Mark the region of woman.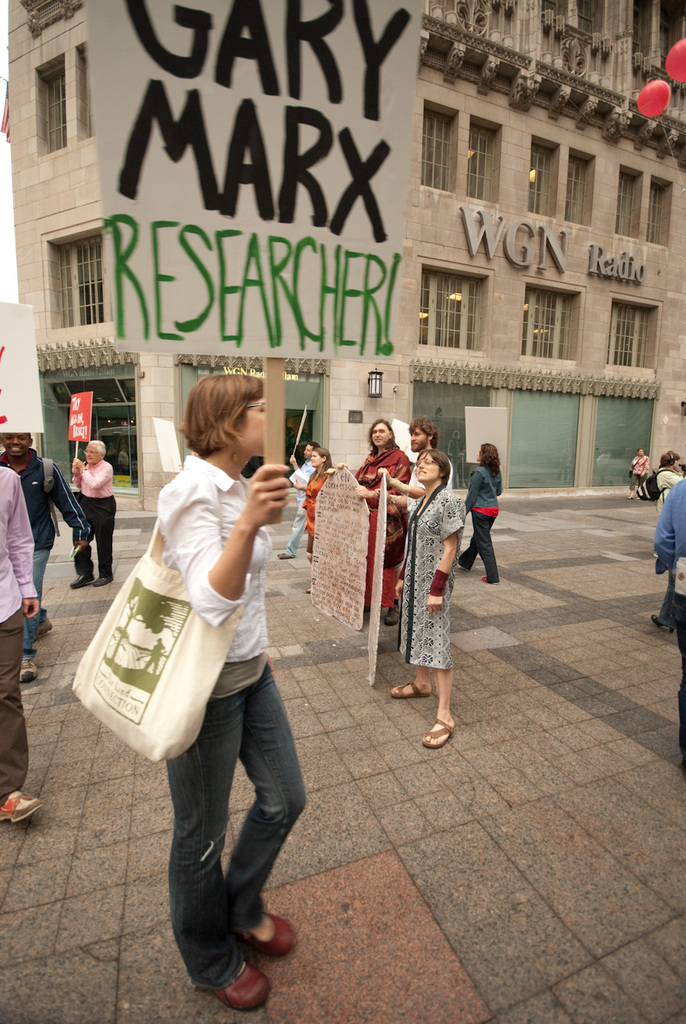
Region: 451, 440, 504, 587.
